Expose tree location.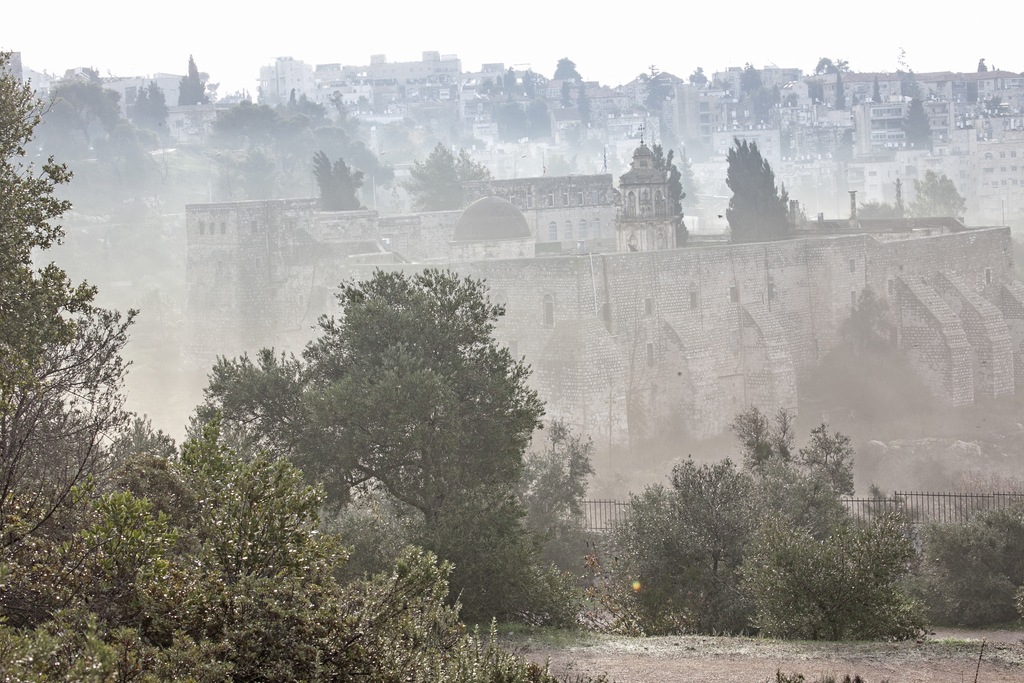
Exposed at bbox=[824, 71, 846, 113].
